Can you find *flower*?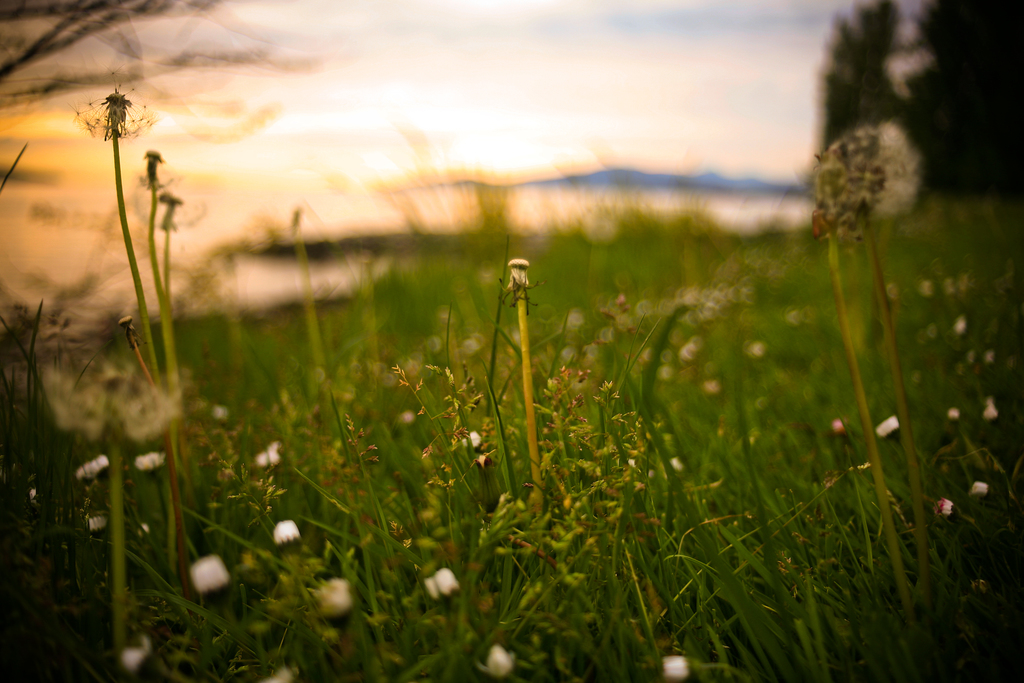
Yes, bounding box: l=72, t=63, r=152, b=143.
